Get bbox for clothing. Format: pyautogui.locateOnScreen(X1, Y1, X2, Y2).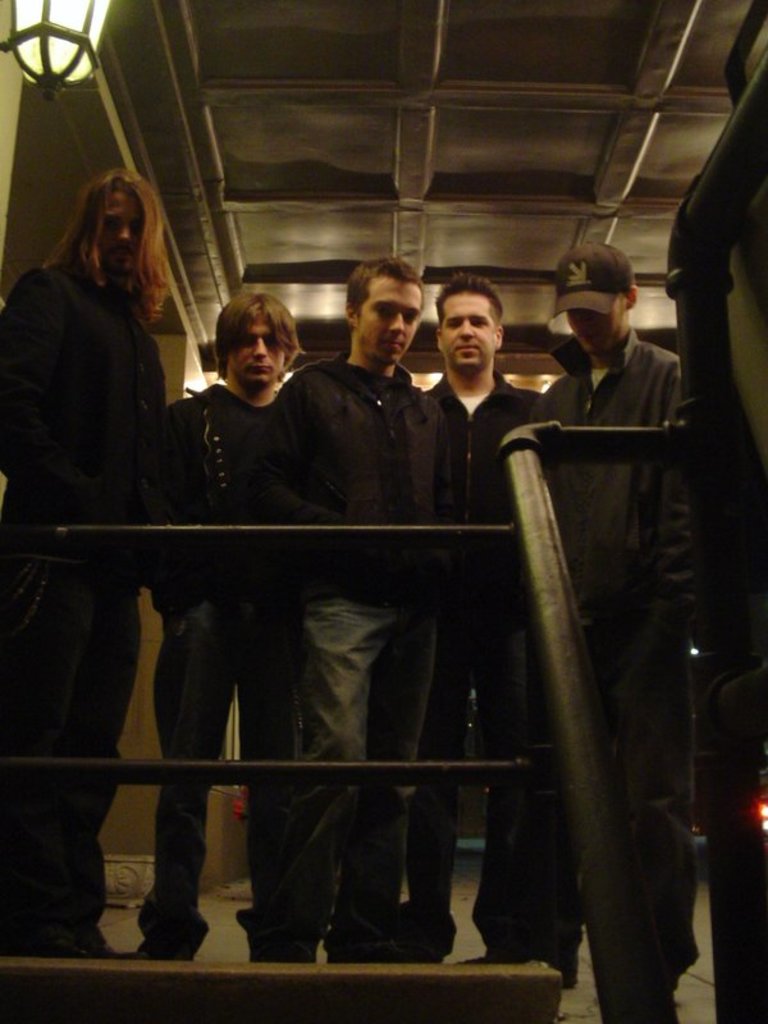
pyautogui.locateOnScreen(17, 269, 169, 963).
